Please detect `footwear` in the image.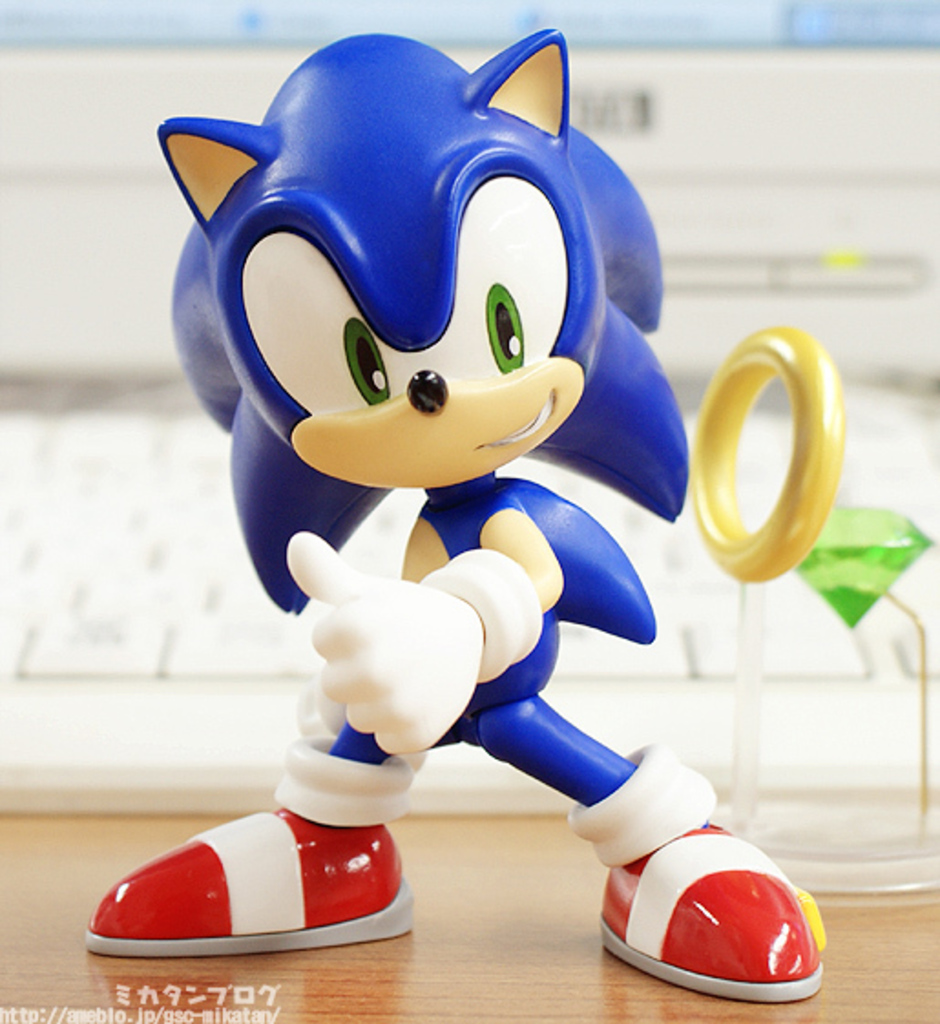
Rect(599, 820, 841, 987).
